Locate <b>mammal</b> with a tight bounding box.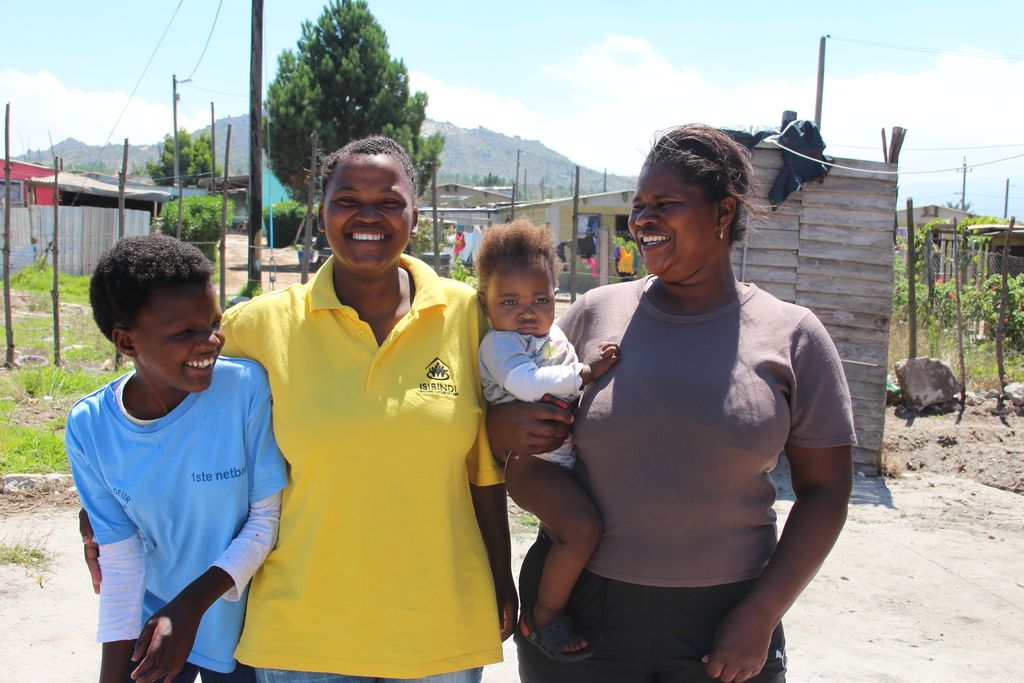
locate(485, 122, 859, 682).
